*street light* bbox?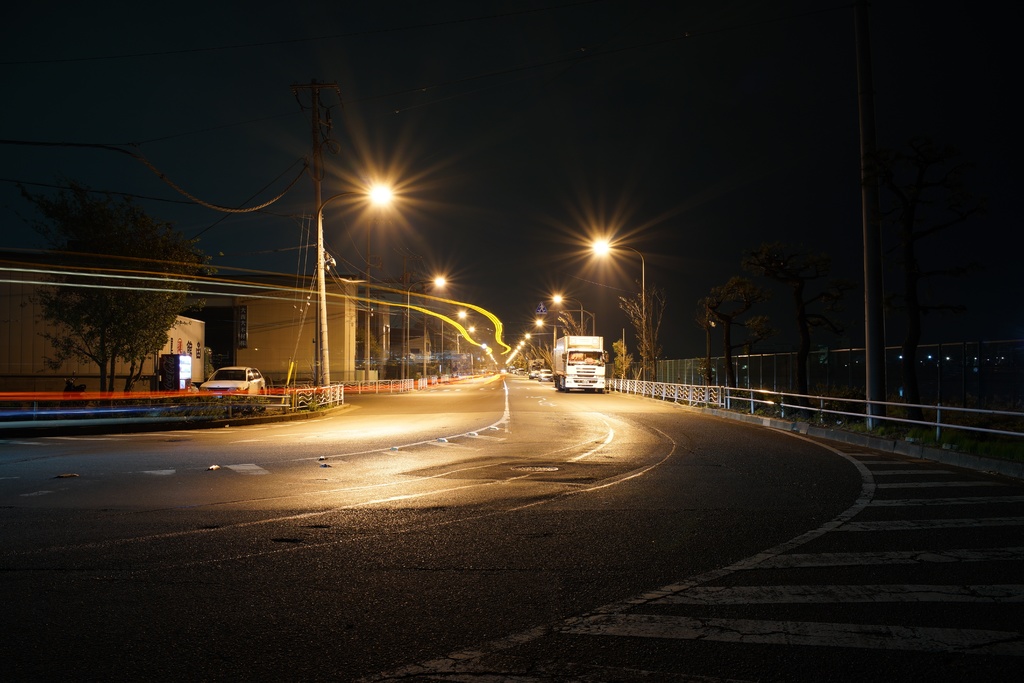
(x1=451, y1=317, x2=477, y2=367)
